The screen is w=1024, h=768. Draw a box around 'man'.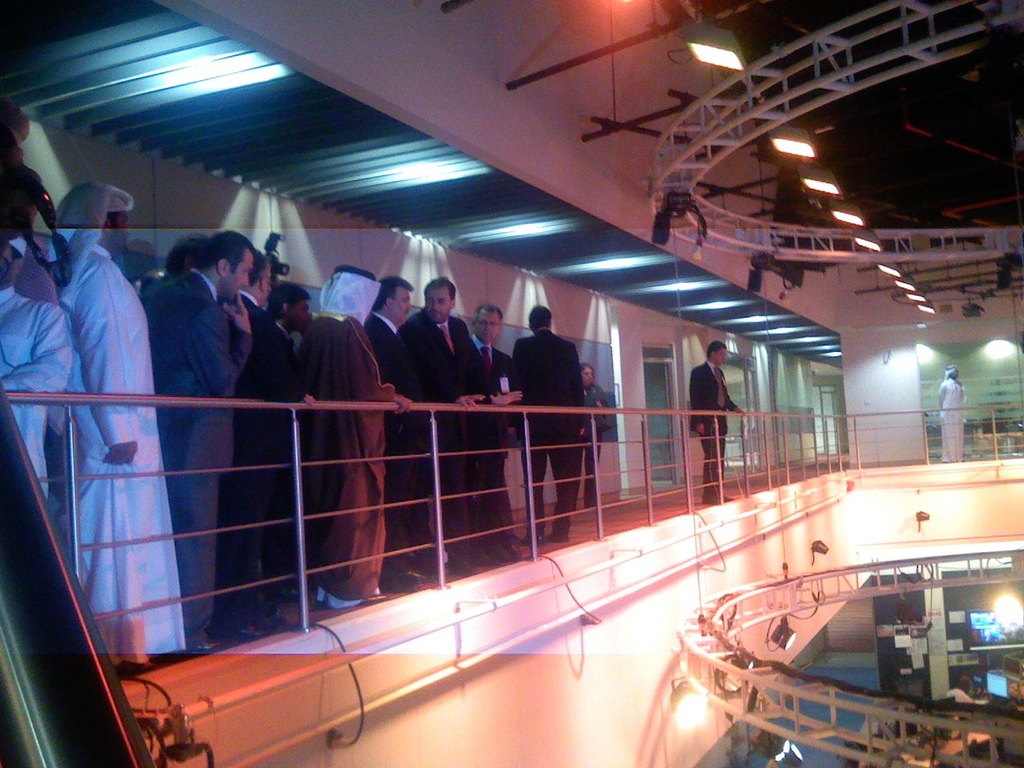
{"x1": 935, "y1": 362, "x2": 967, "y2": 461}.
